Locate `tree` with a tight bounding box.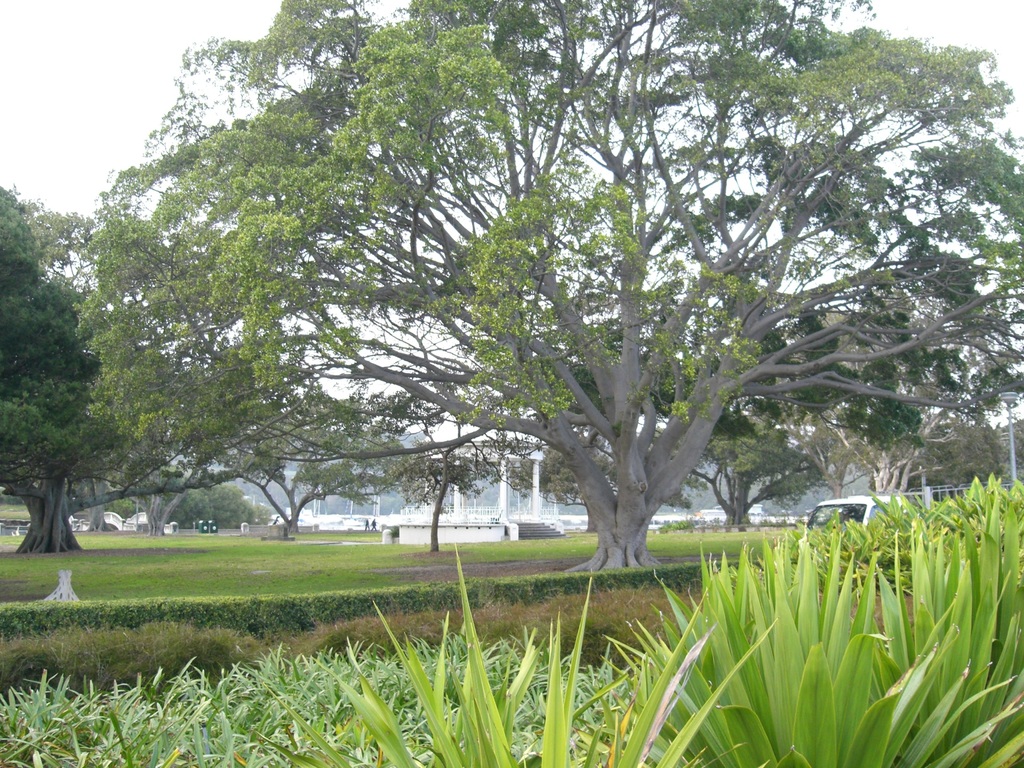
757:356:909:503.
